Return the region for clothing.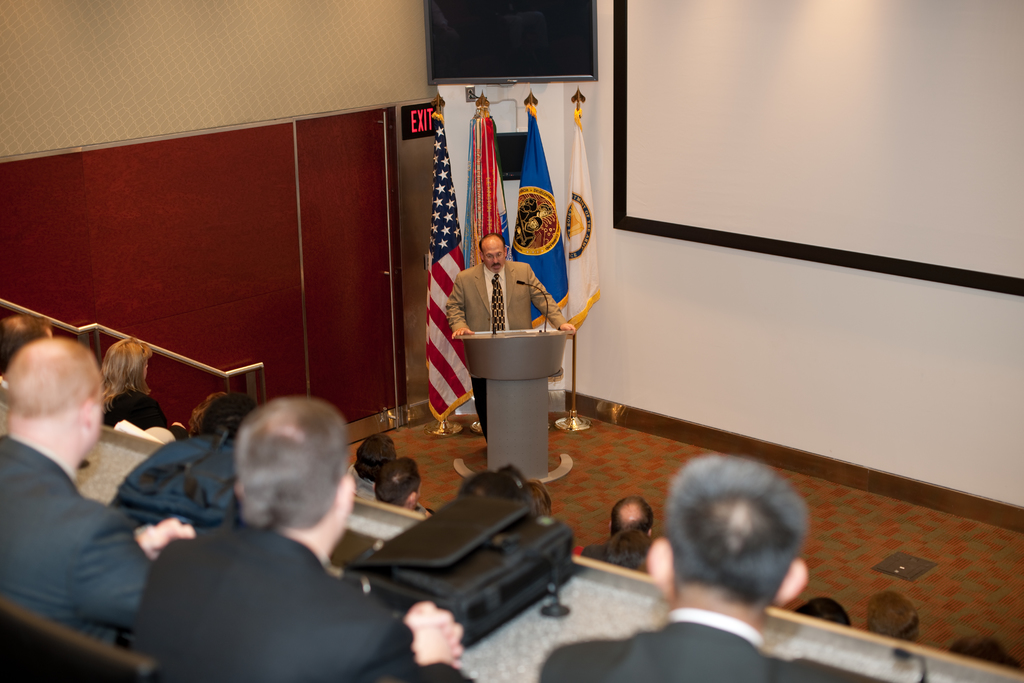
crop(347, 466, 436, 514).
